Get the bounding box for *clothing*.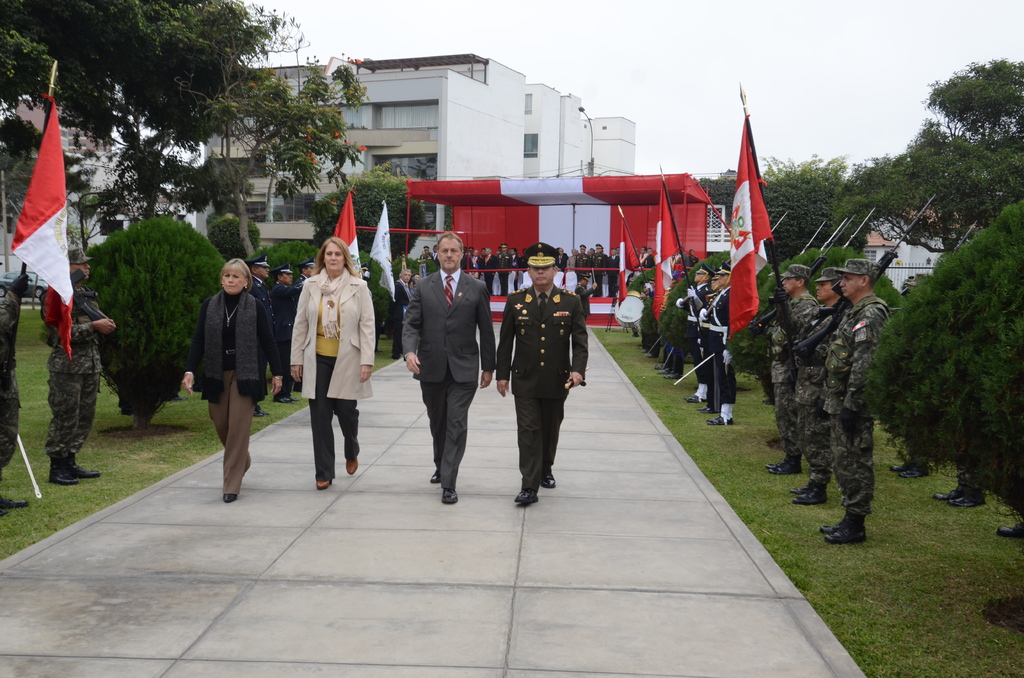
[694, 284, 745, 416].
